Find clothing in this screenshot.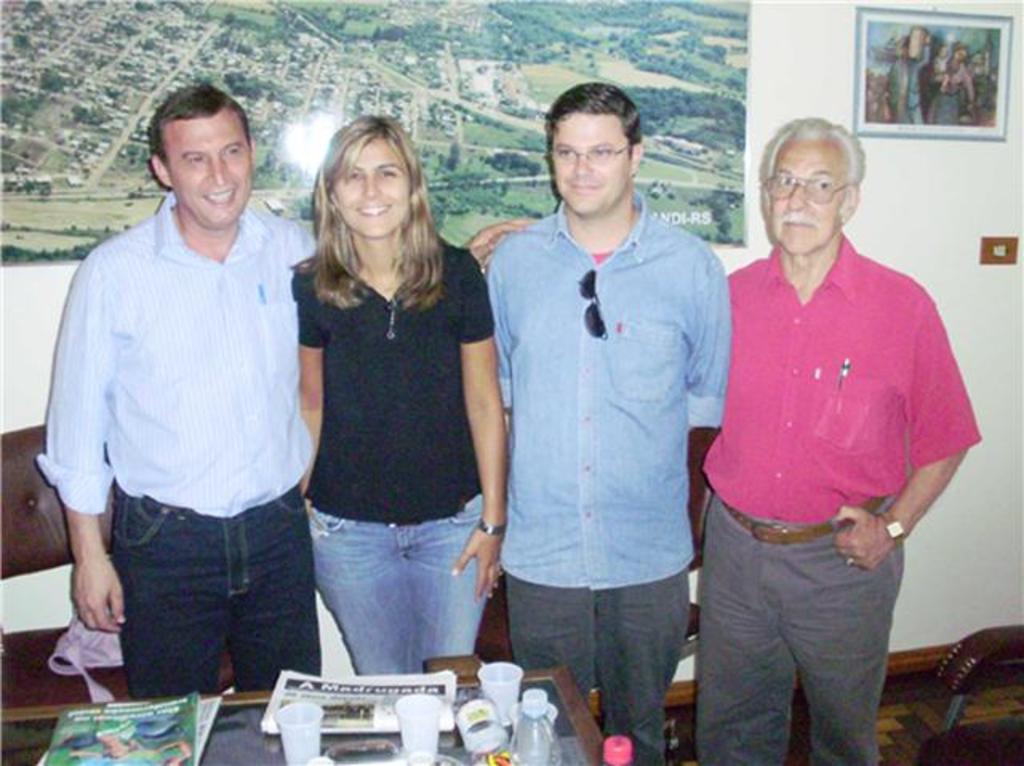
The bounding box for clothing is [x1=35, y1=184, x2=317, y2=697].
